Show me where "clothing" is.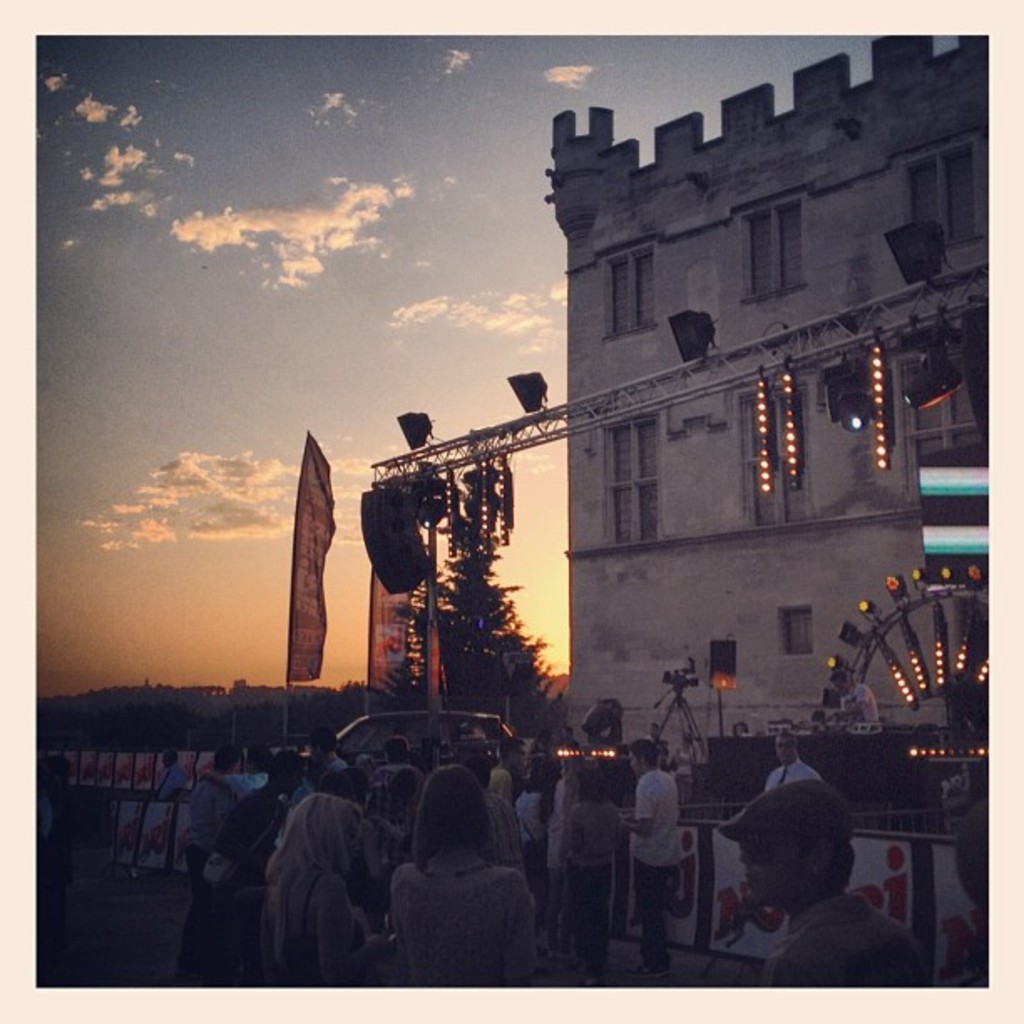
"clothing" is at detection(390, 835, 534, 977).
